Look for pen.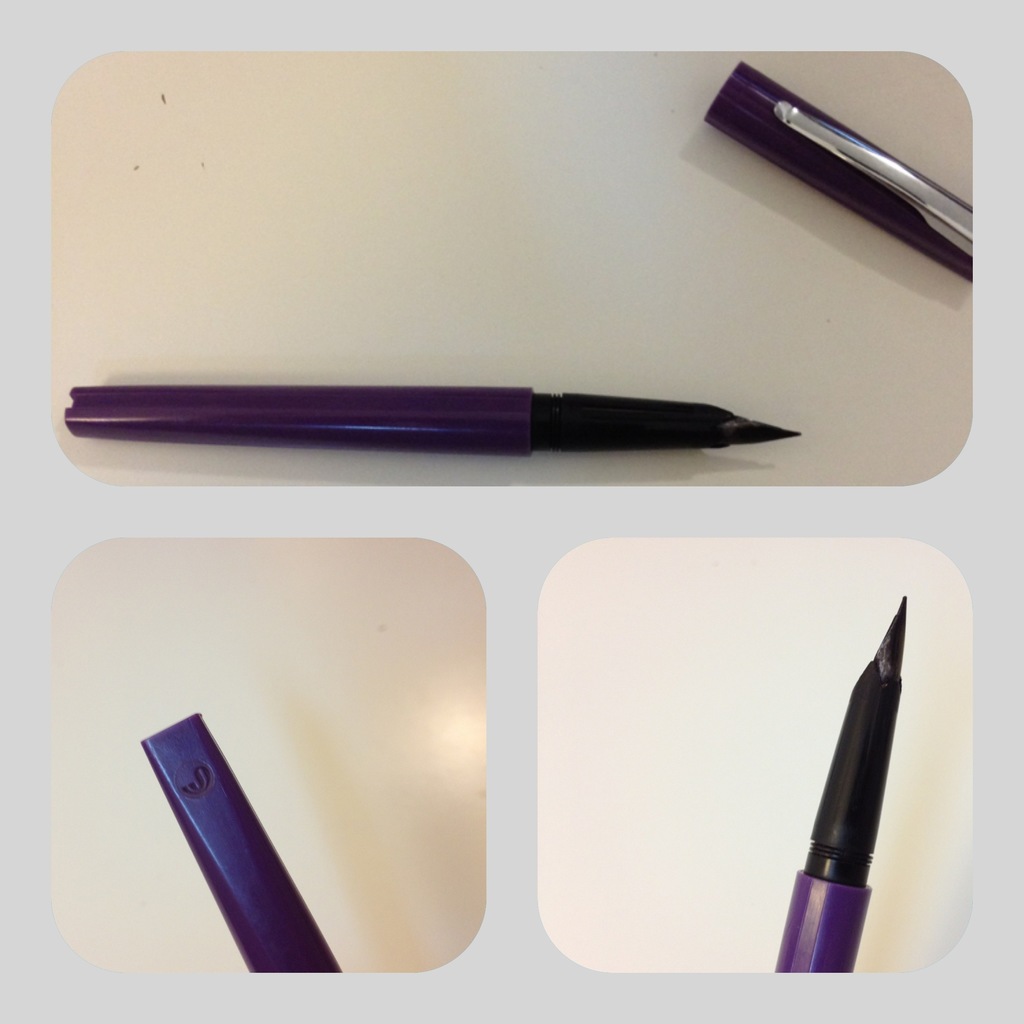
Found: bbox=[137, 707, 352, 975].
